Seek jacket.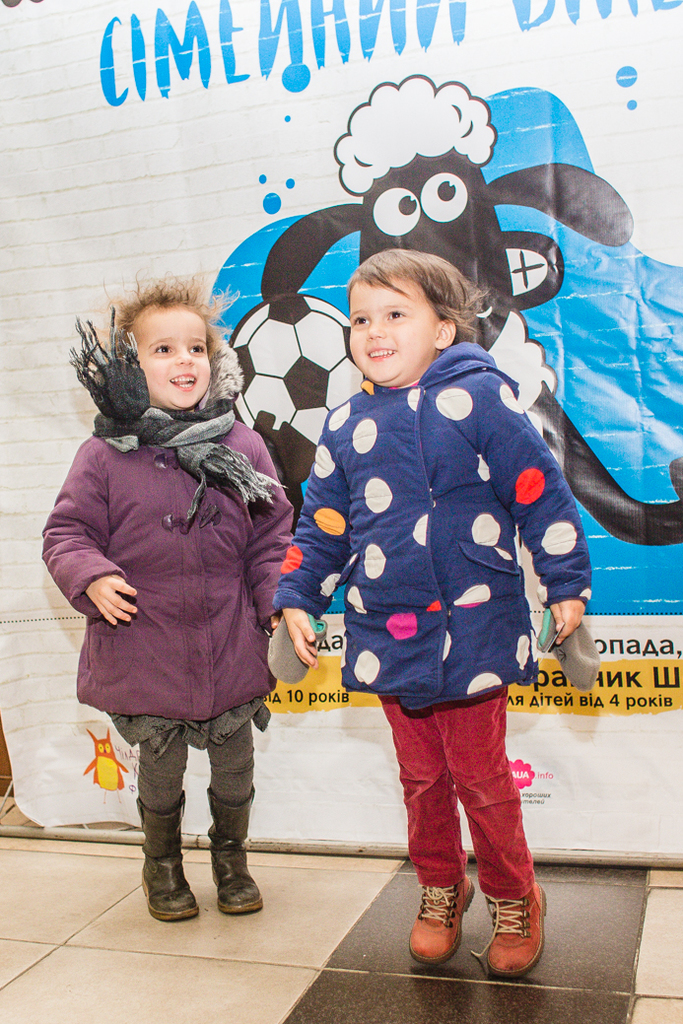
select_region(281, 324, 608, 706).
